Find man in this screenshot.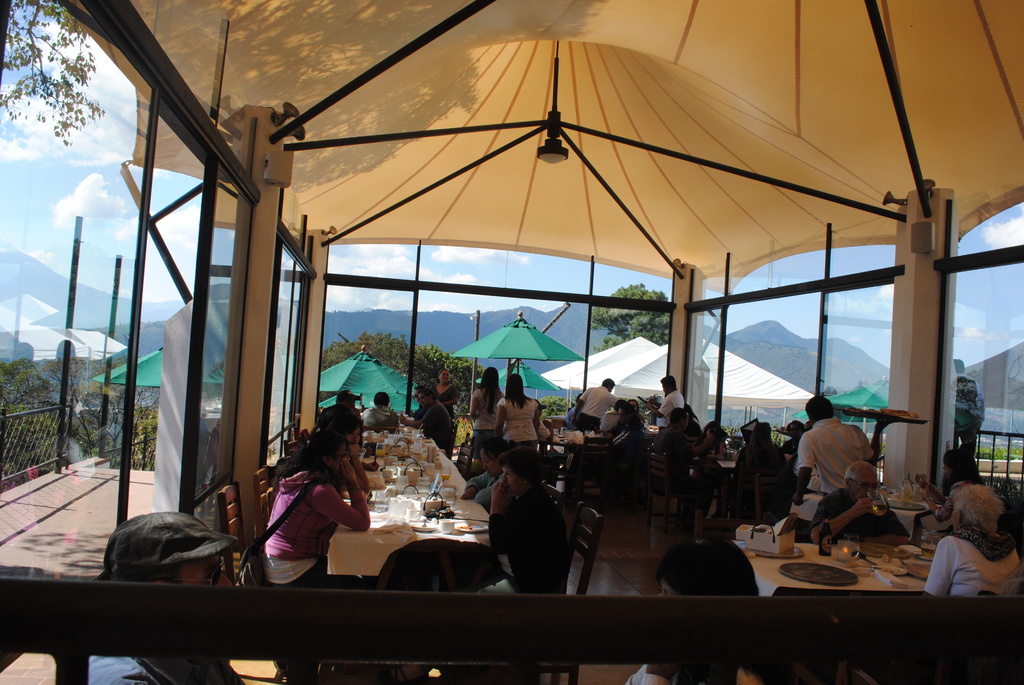
The bounding box for man is <bbox>336, 387, 365, 445</bbox>.
